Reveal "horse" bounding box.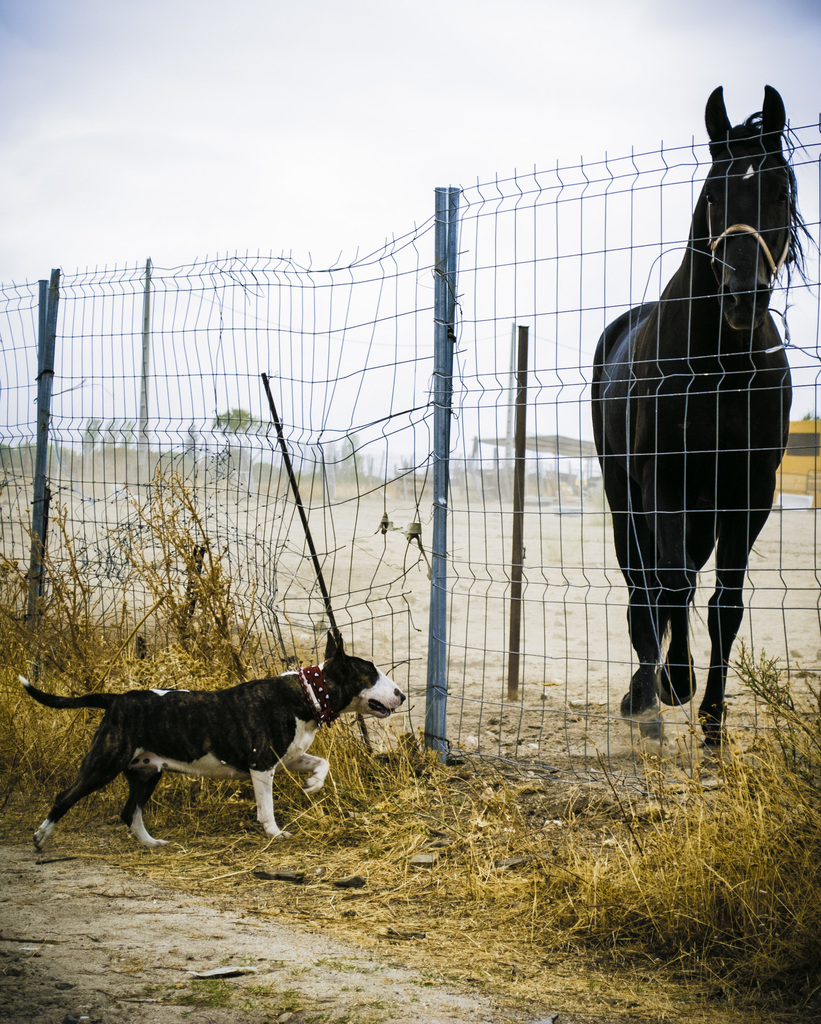
Revealed: x1=589 y1=84 x2=820 y2=772.
